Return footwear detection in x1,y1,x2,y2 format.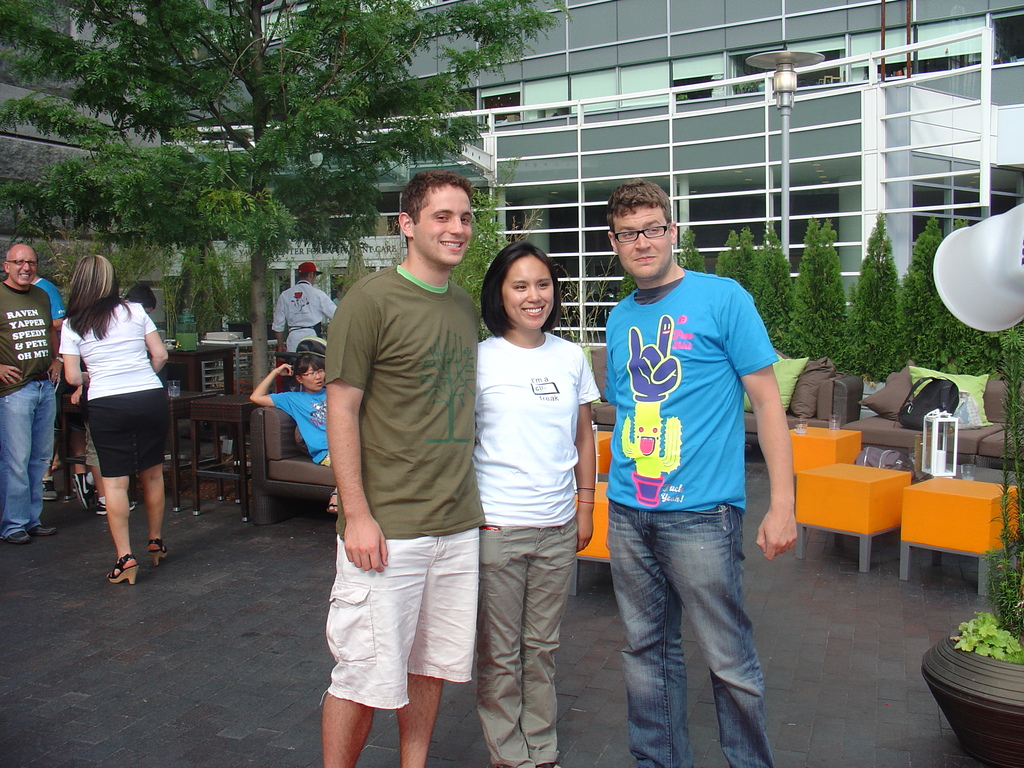
8,532,30,543.
